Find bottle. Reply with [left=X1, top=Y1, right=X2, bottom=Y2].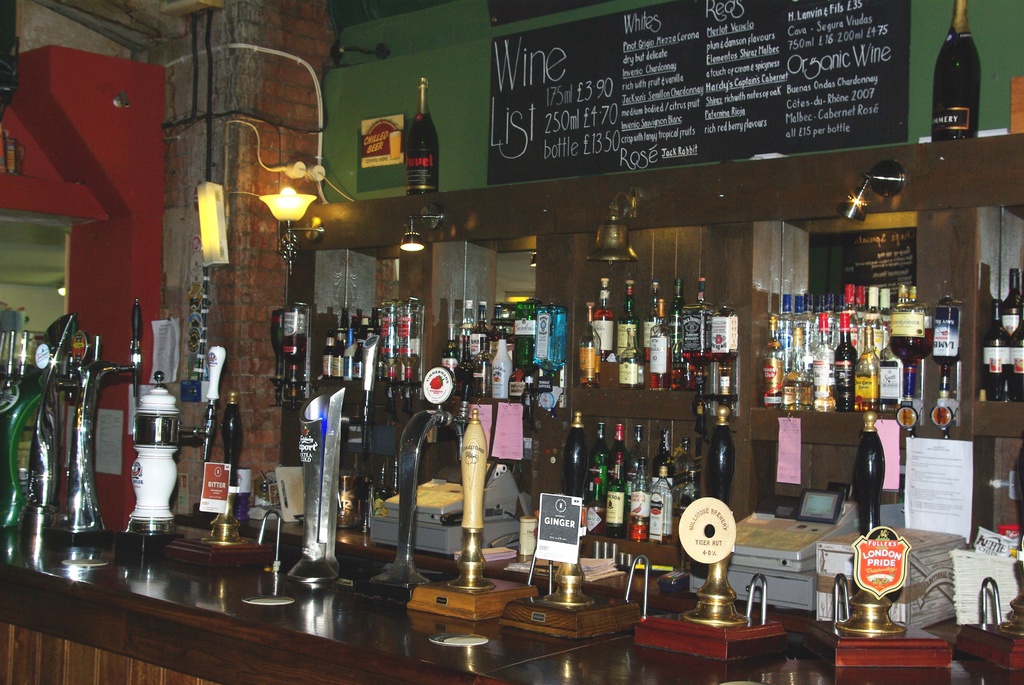
[left=759, top=304, right=793, bottom=397].
